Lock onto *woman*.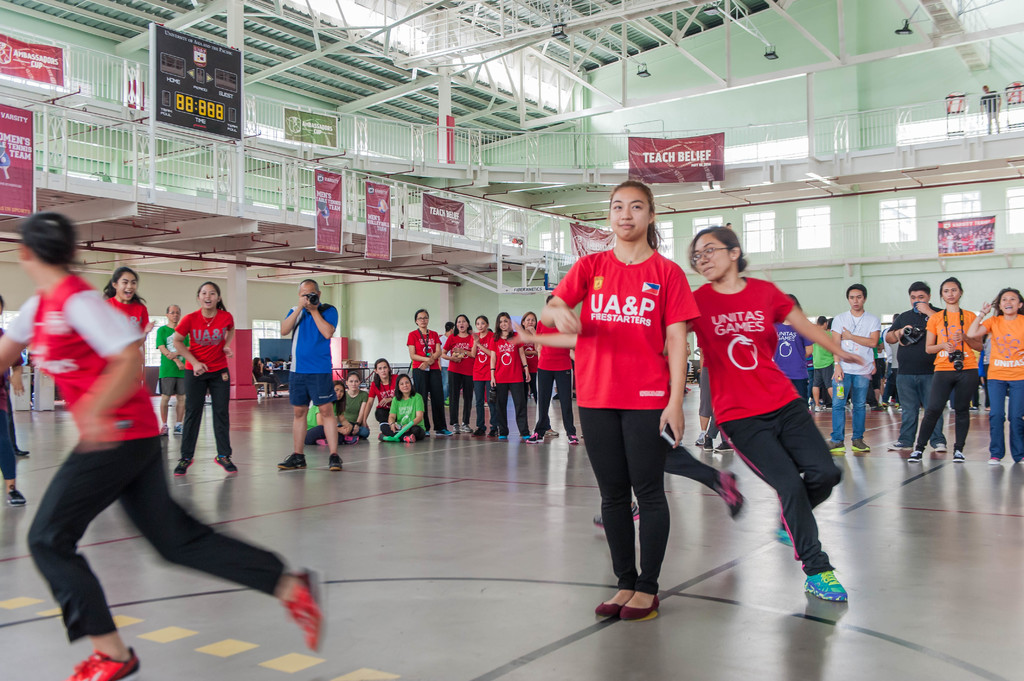
Locked: l=408, t=310, r=454, b=435.
